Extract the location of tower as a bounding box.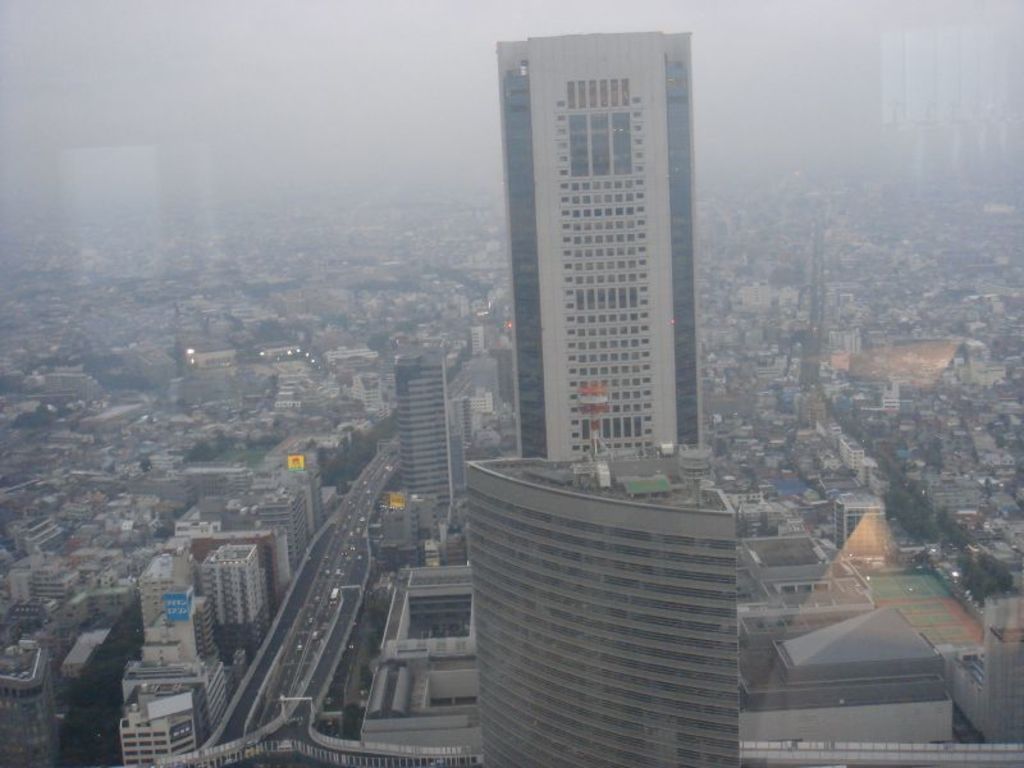
pyautogui.locateOnScreen(193, 531, 274, 664).
